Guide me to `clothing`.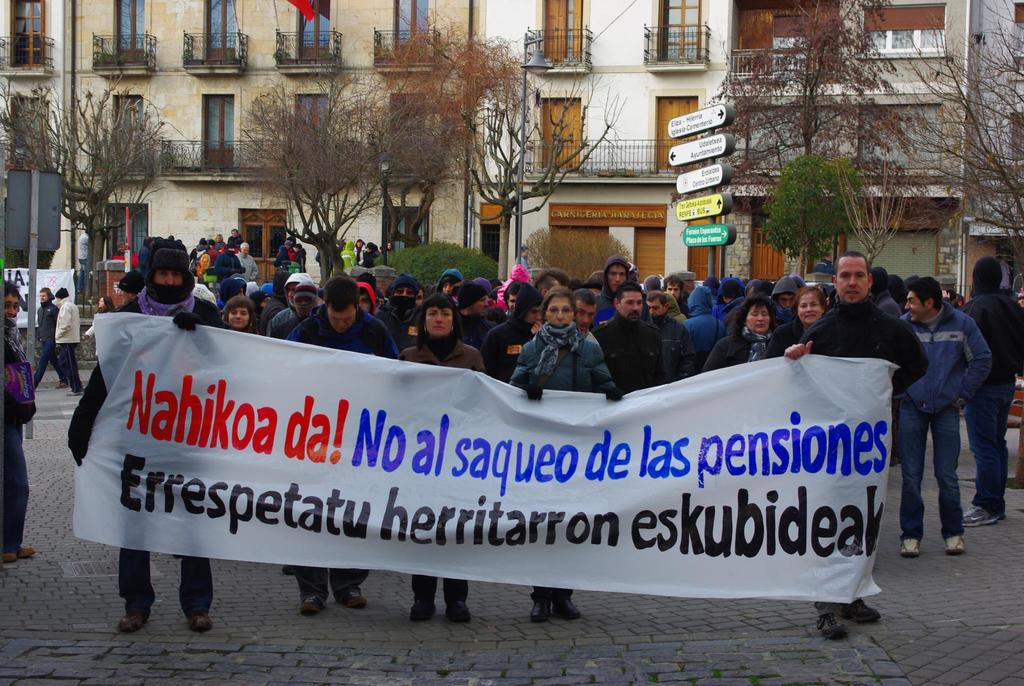
Guidance: [588, 311, 653, 386].
